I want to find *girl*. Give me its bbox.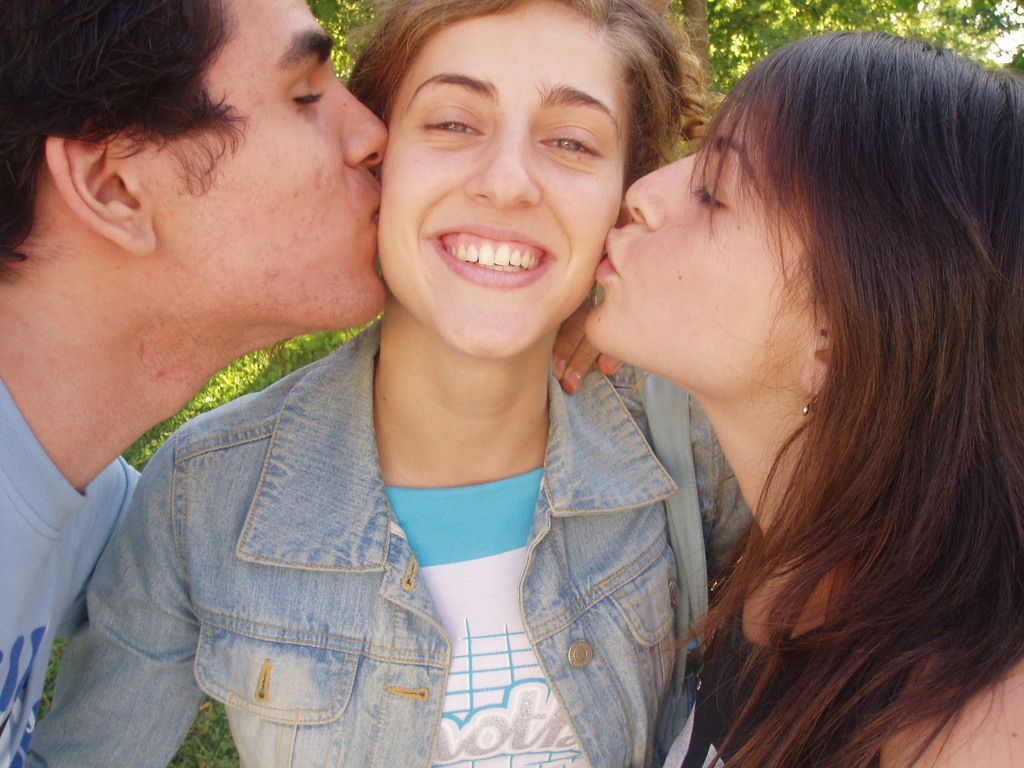
<region>19, 0, 751, 767</region>.
